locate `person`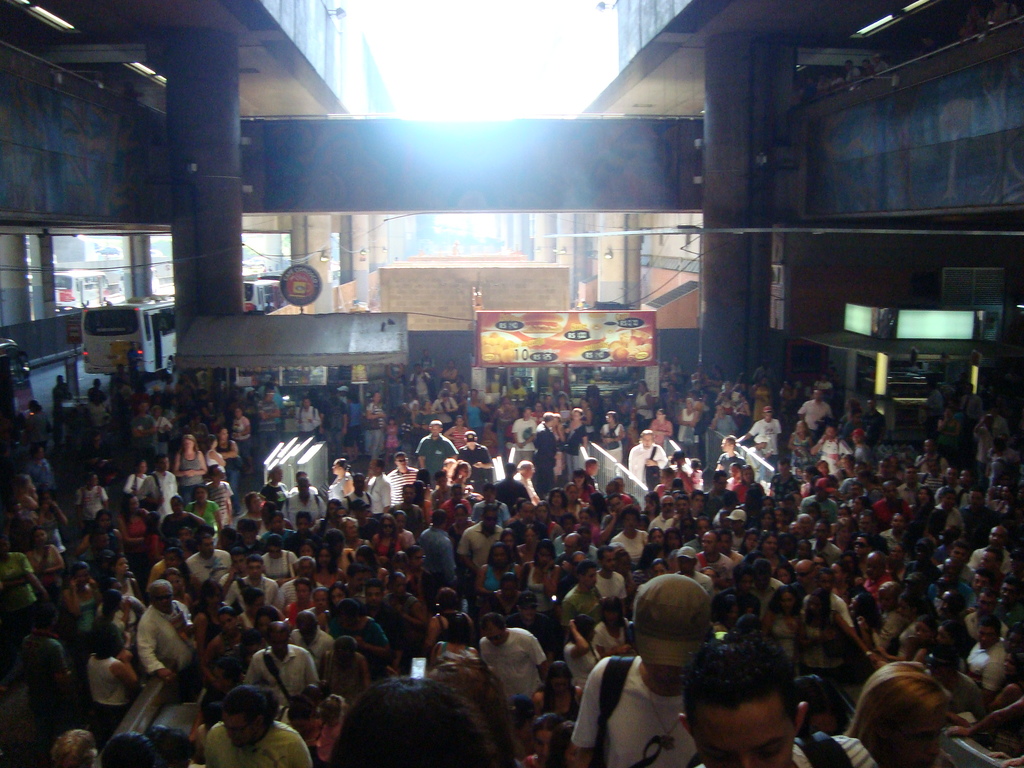
detection(465, 604, 564, 729)
